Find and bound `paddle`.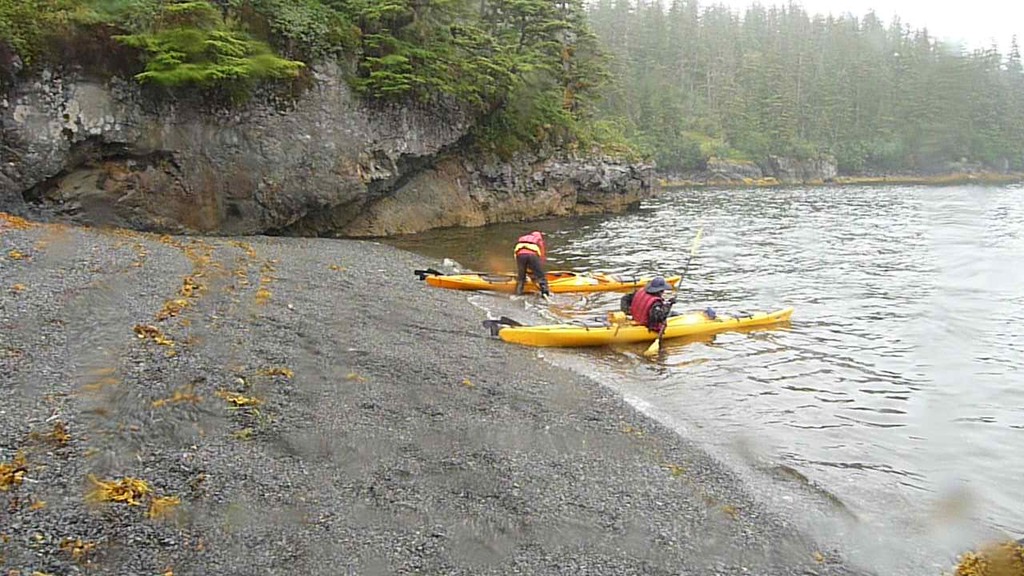
Bound: {"left": 642, "top": 224, "right": 700, "bottom": 354}.
